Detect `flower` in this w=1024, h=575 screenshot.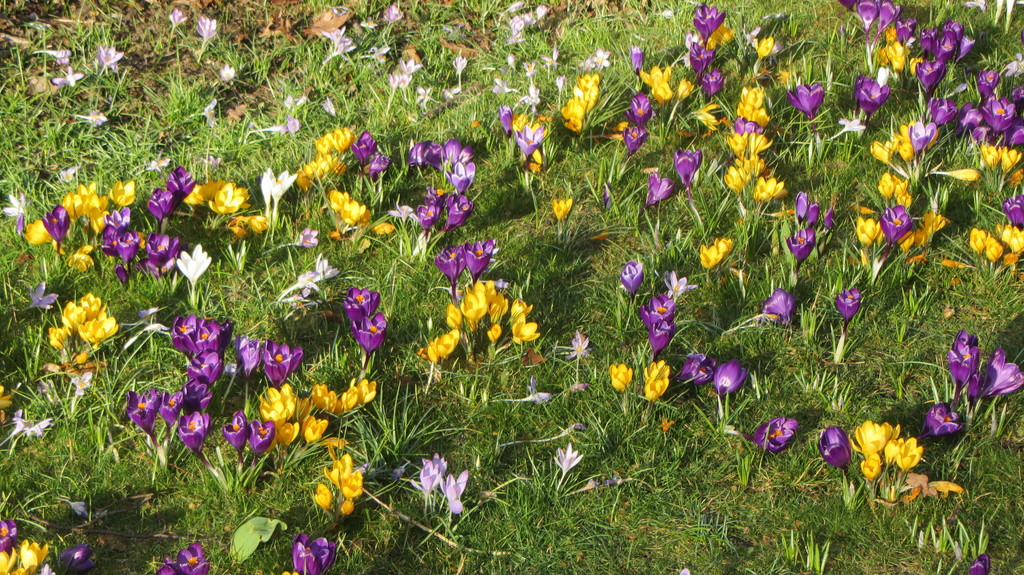
Detection: select_region(399, 57, 425, 79).
